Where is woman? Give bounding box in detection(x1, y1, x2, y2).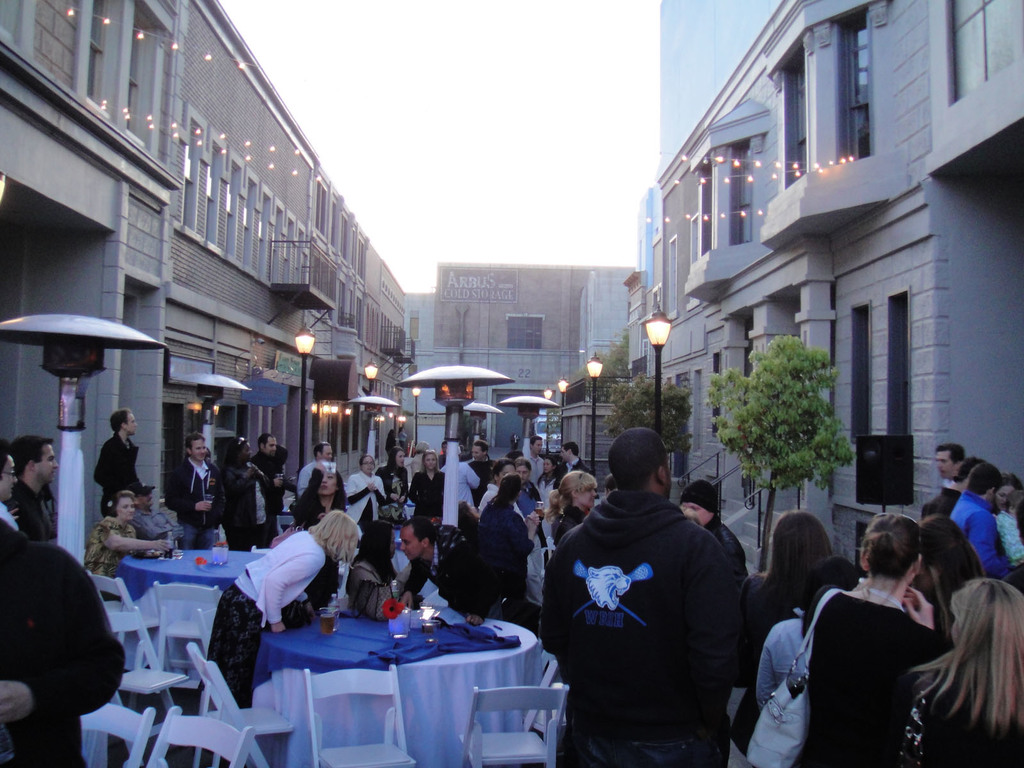
detection(989, 474, 1023, 508).
